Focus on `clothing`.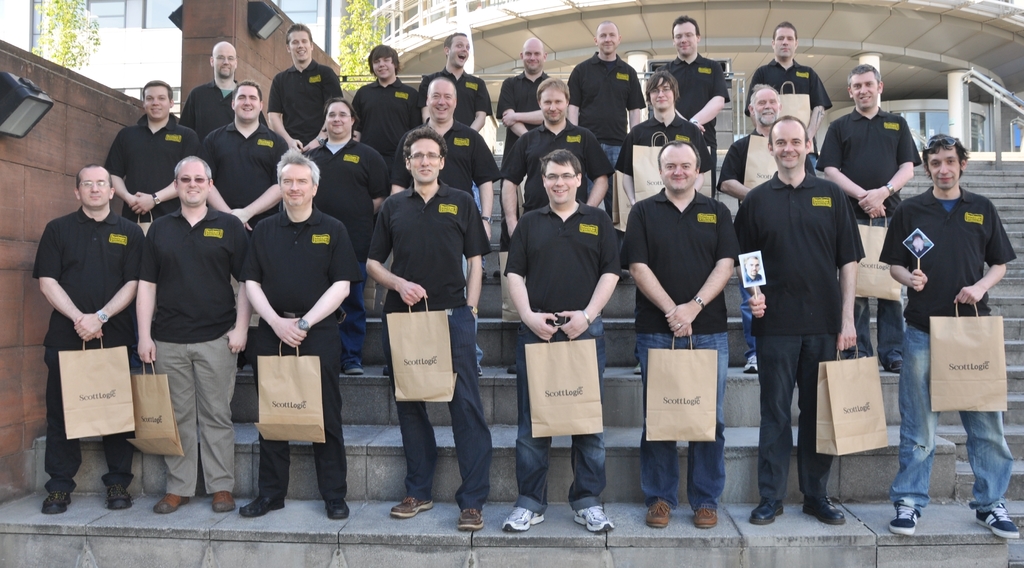
Focused at [left=507, top=213, right=613, bottom=516].
